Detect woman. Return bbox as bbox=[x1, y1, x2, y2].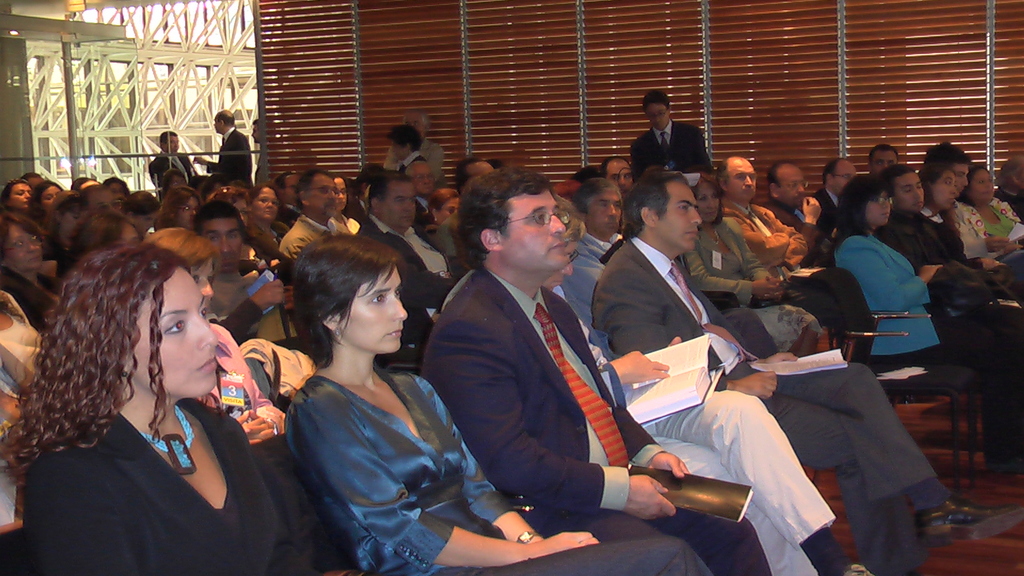
bbox=[382, 125, 425, 174].
